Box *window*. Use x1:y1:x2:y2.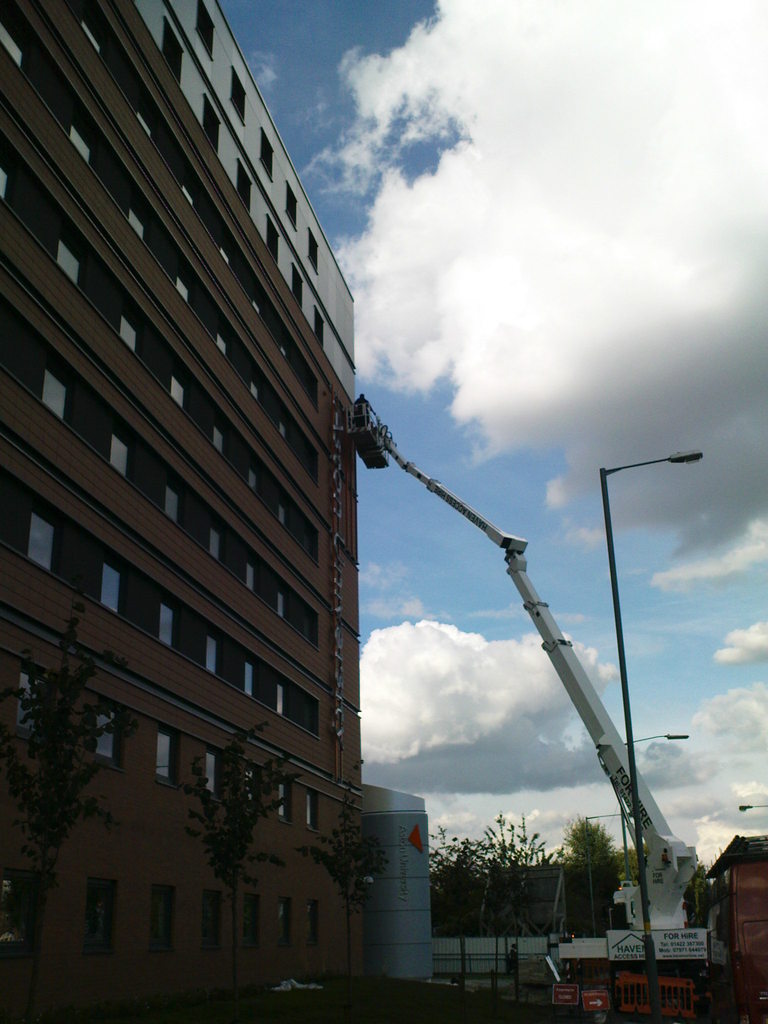
212:408:228:461.
